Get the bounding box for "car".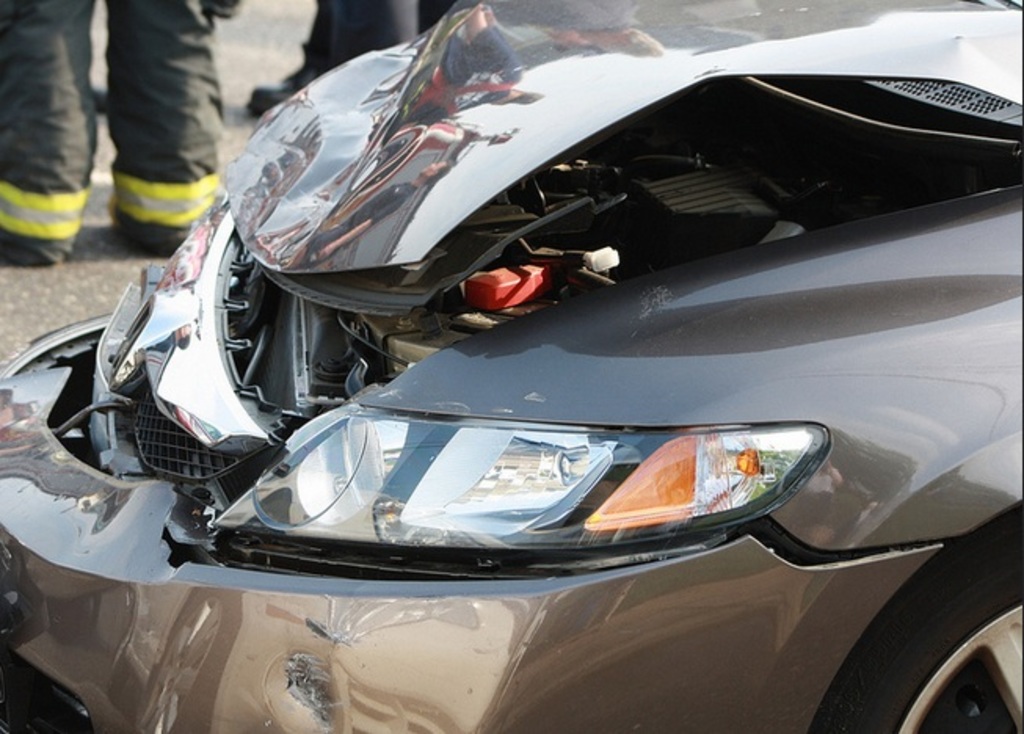
detection(0, 0, 1022, 732).
